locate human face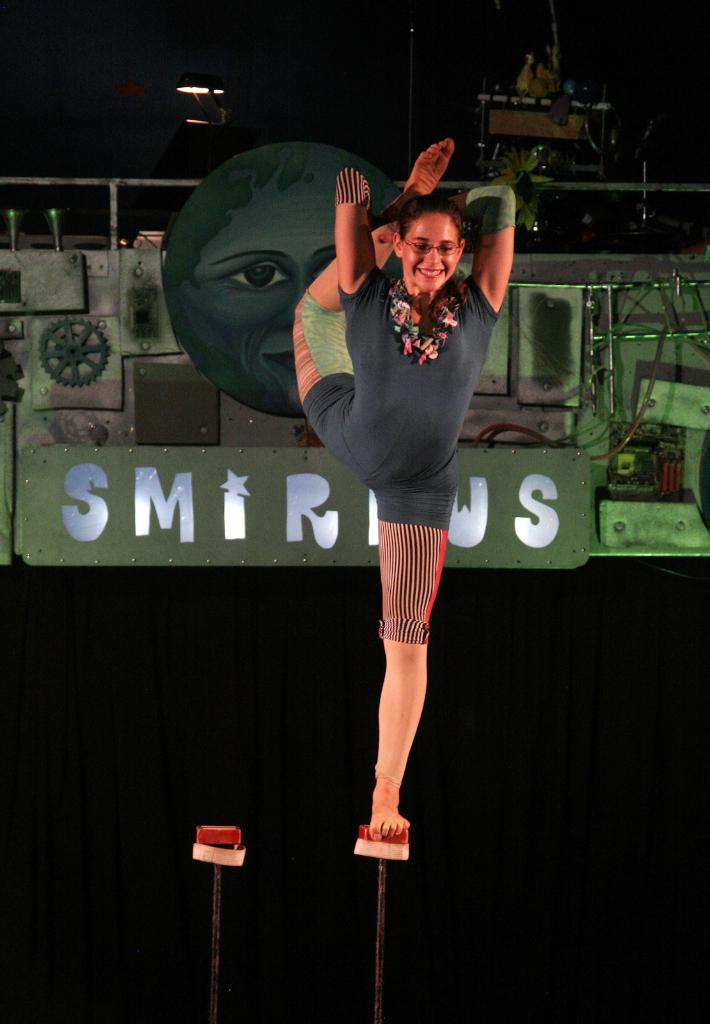
(left=182, top=174, right=359, bottom=415)
